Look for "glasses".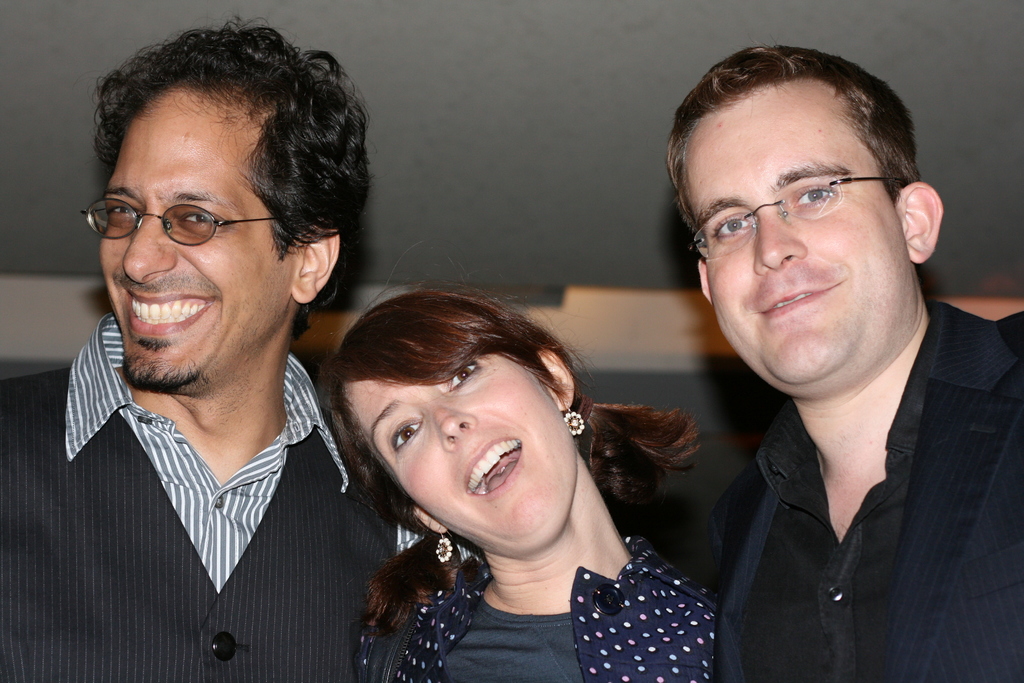
Found: crop(58, 176, 289, 262).
